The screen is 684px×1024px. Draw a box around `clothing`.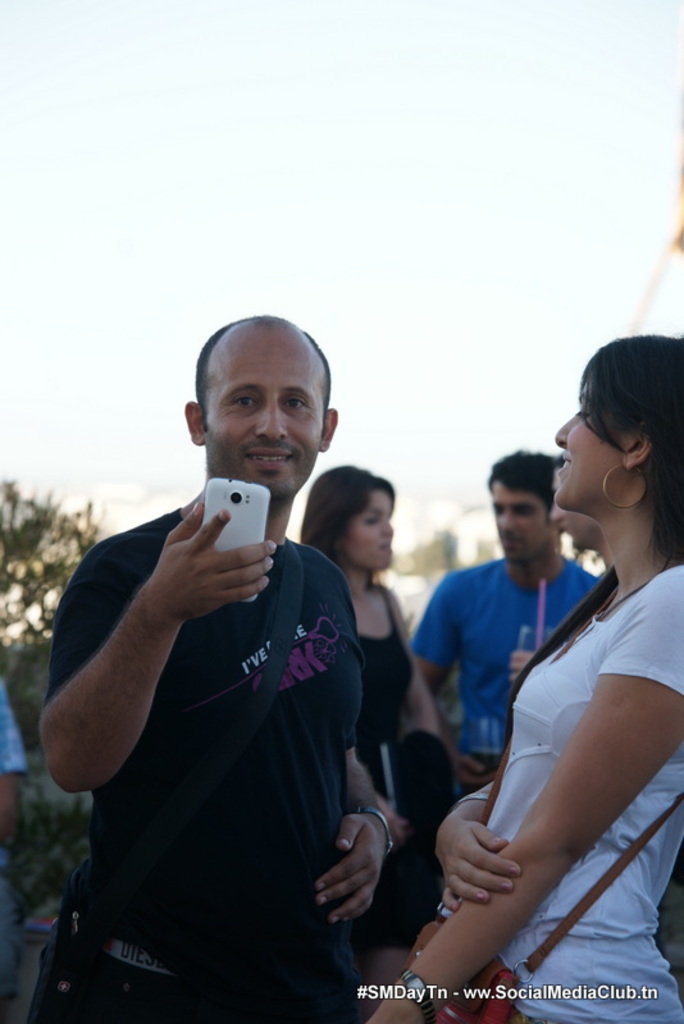
box(401, 540, 603, 809).
